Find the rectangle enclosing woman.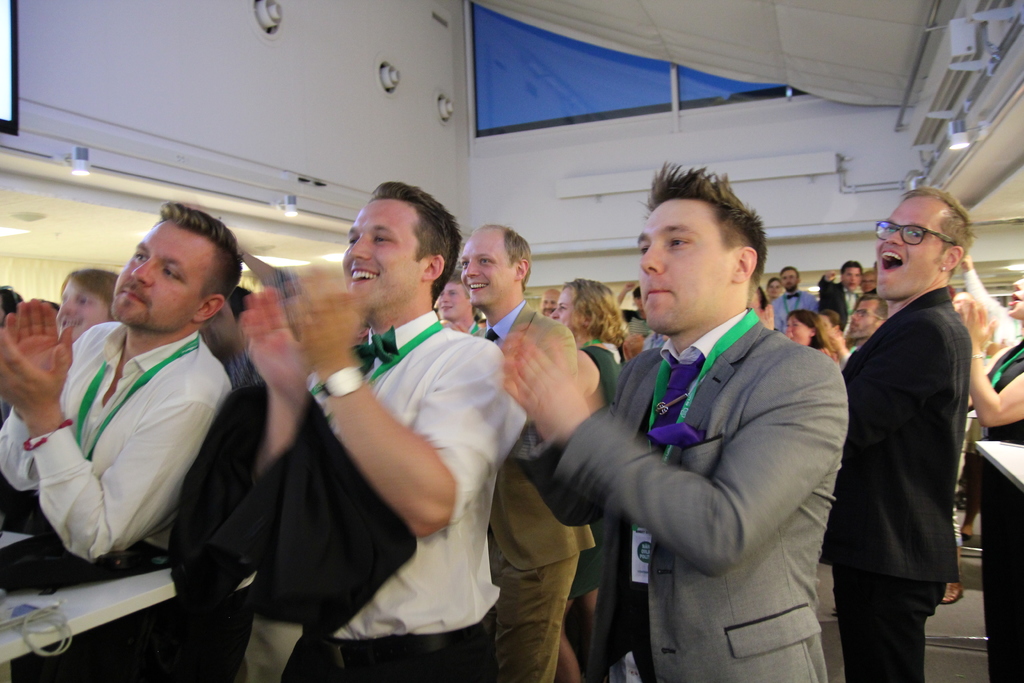
547/277/630/679.
